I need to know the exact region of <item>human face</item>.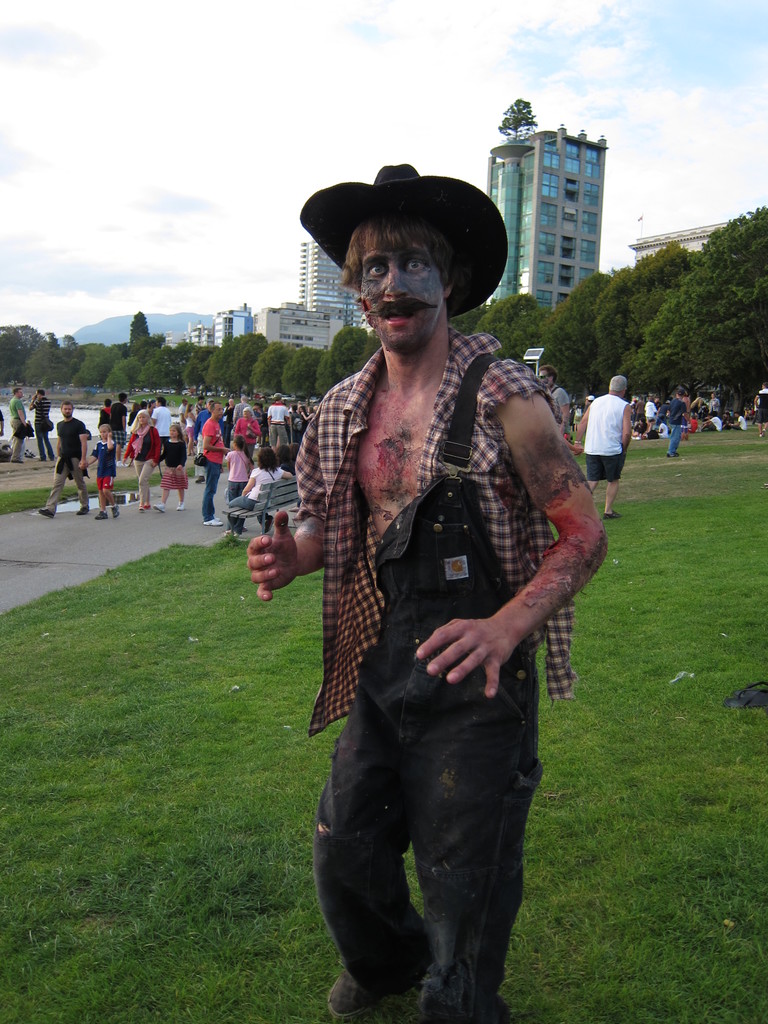
Region: (left=241, top=405, right=251, bottom=421).
